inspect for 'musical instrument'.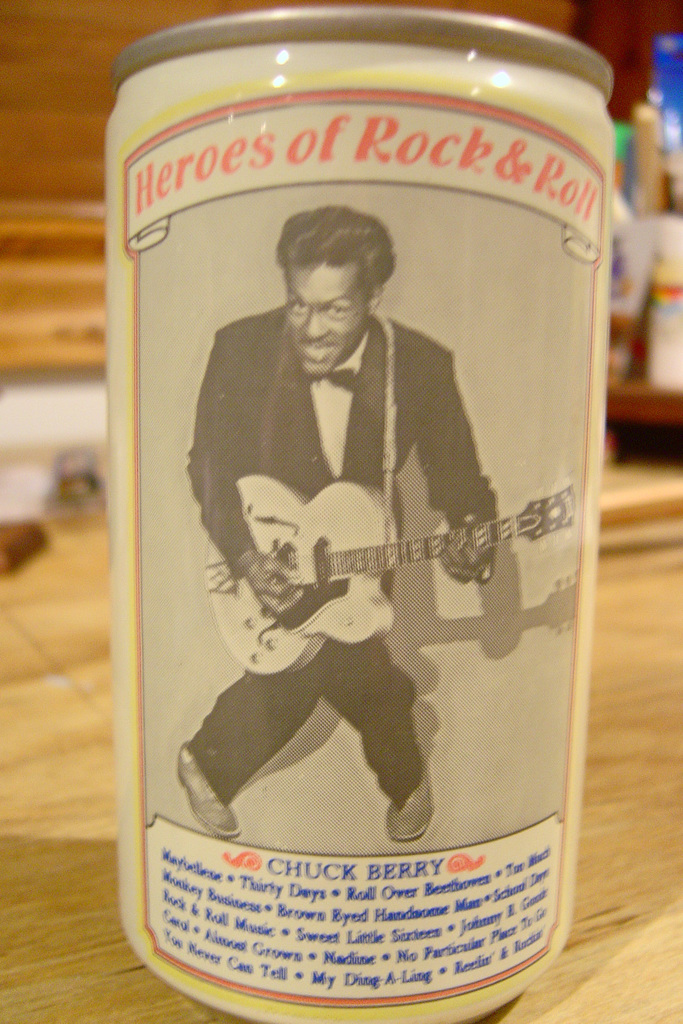
Inspection: detection(197, 422, 573, 673).
